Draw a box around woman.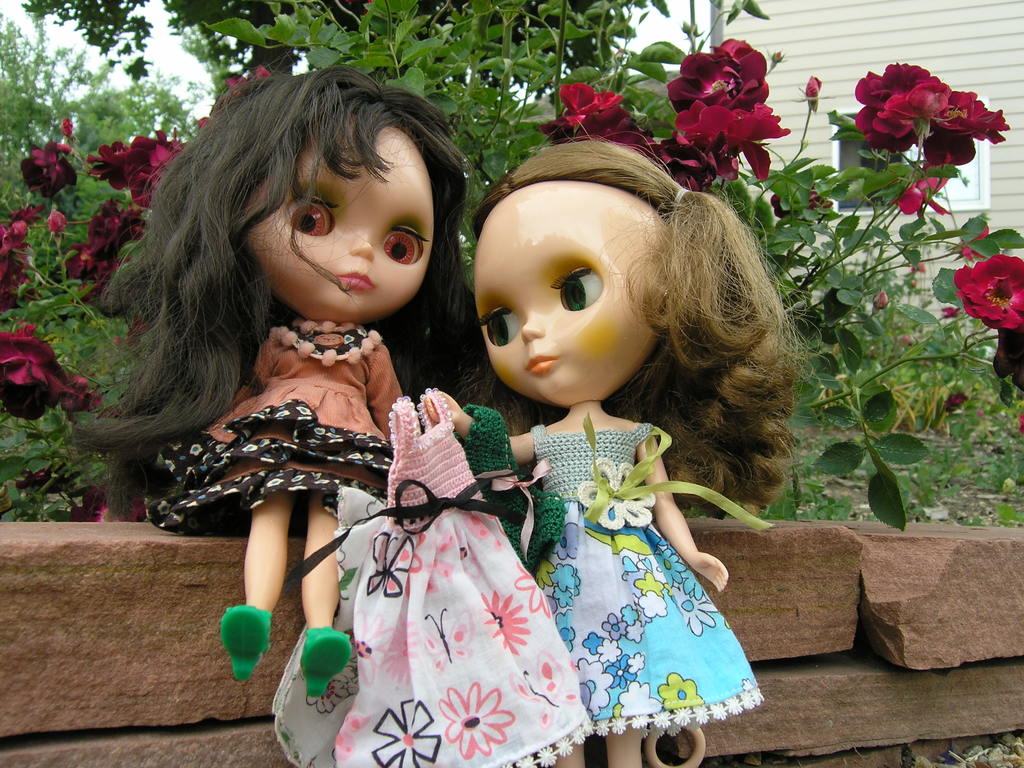
102/87/493/669.
